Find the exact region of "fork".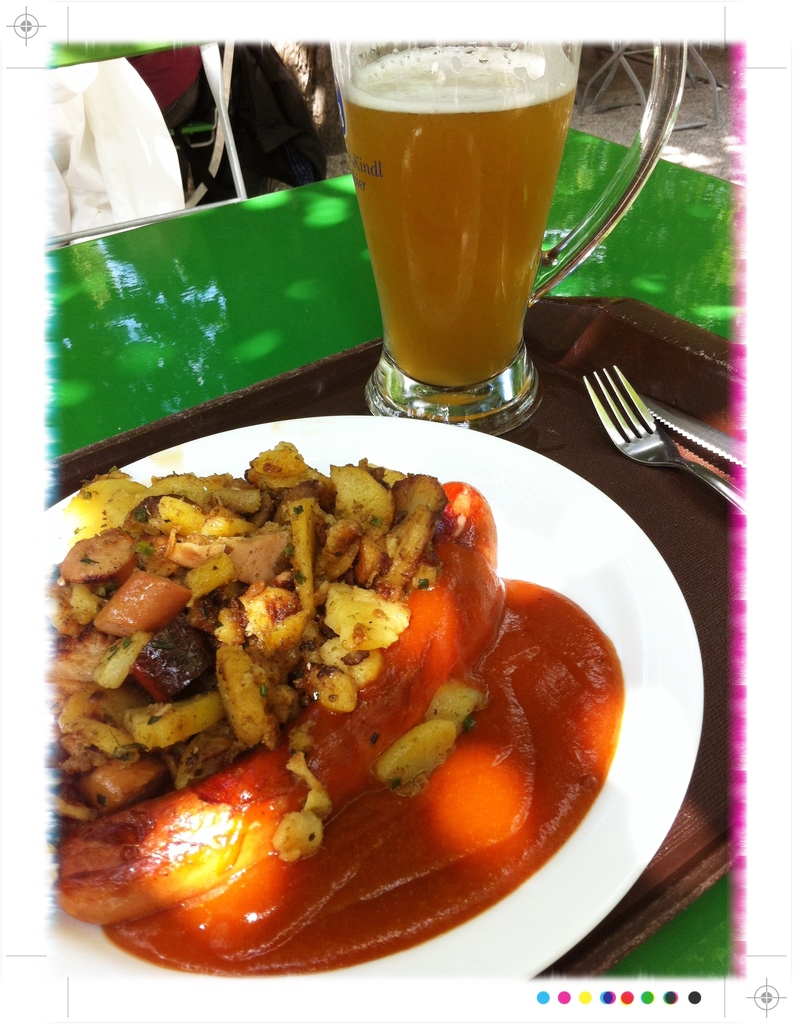
Exact region: <box>595,349,695,487</box>.
